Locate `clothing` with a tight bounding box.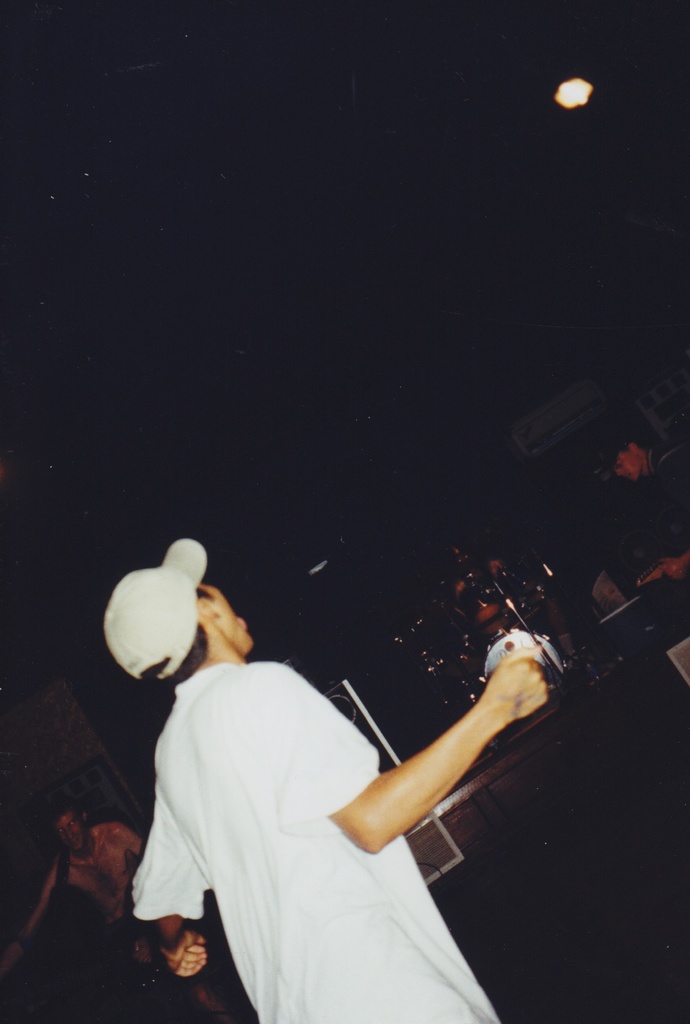
x1=59, y1=829, x2=165, y2=968.
